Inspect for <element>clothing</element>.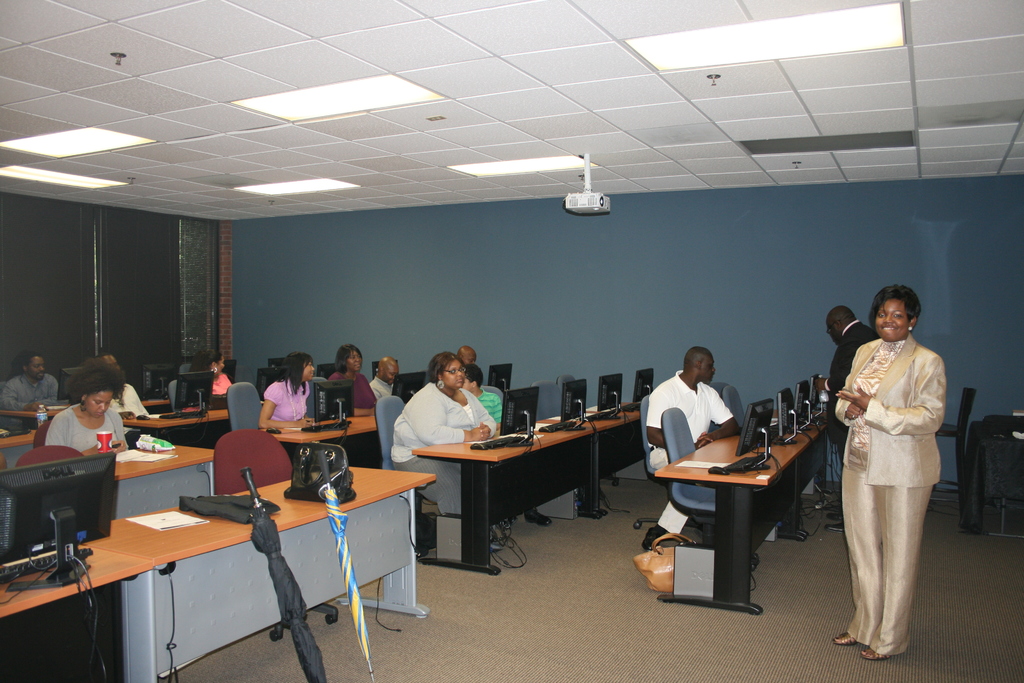
Inspection: 642:365:735:539.
